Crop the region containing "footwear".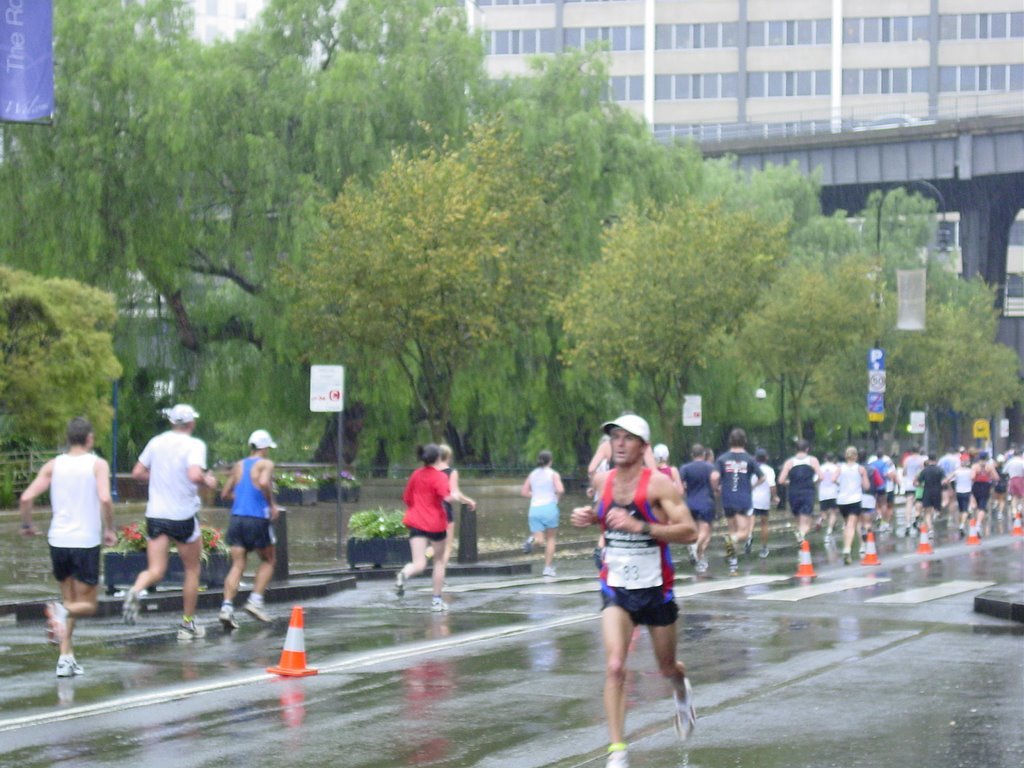
Crop region: [116, 591, 139, 622].
